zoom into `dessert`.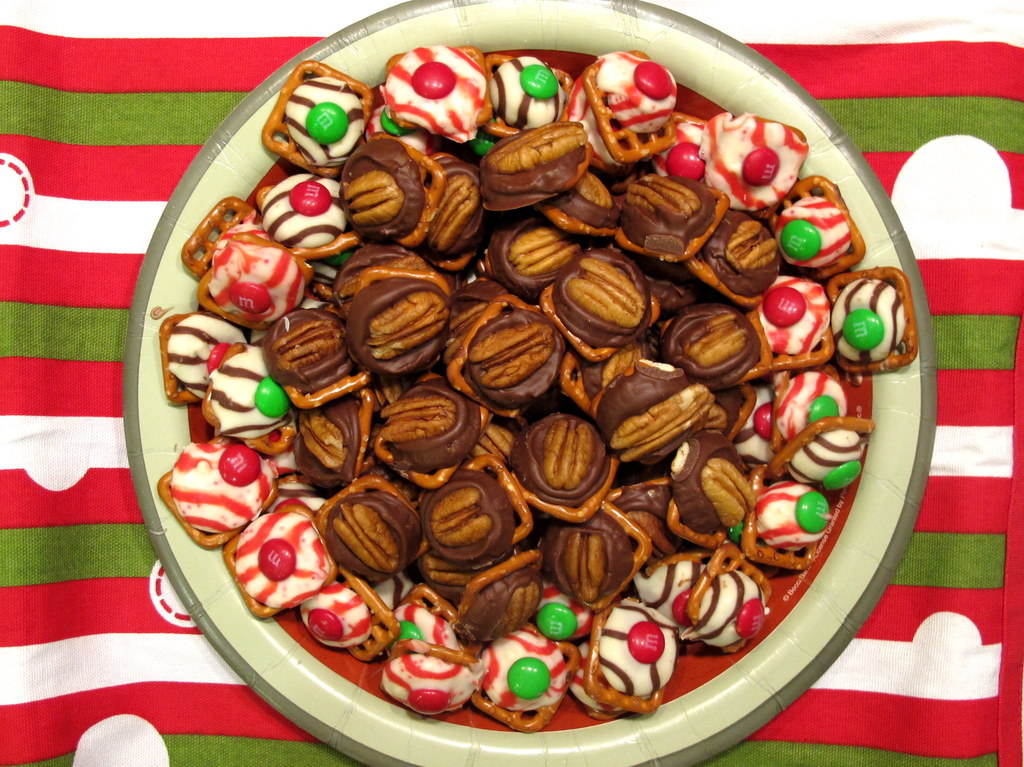
Zoom target: pyautogui.locateOnScreen(755, 476, 829, 563).
